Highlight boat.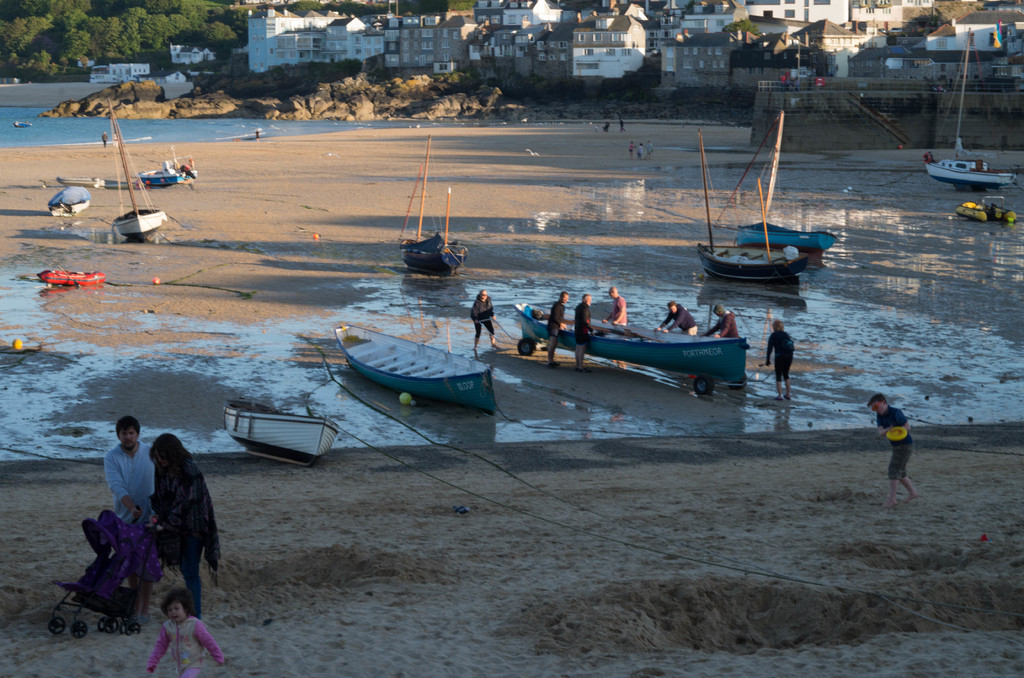
Highlighted region: 698 127 805 280.
